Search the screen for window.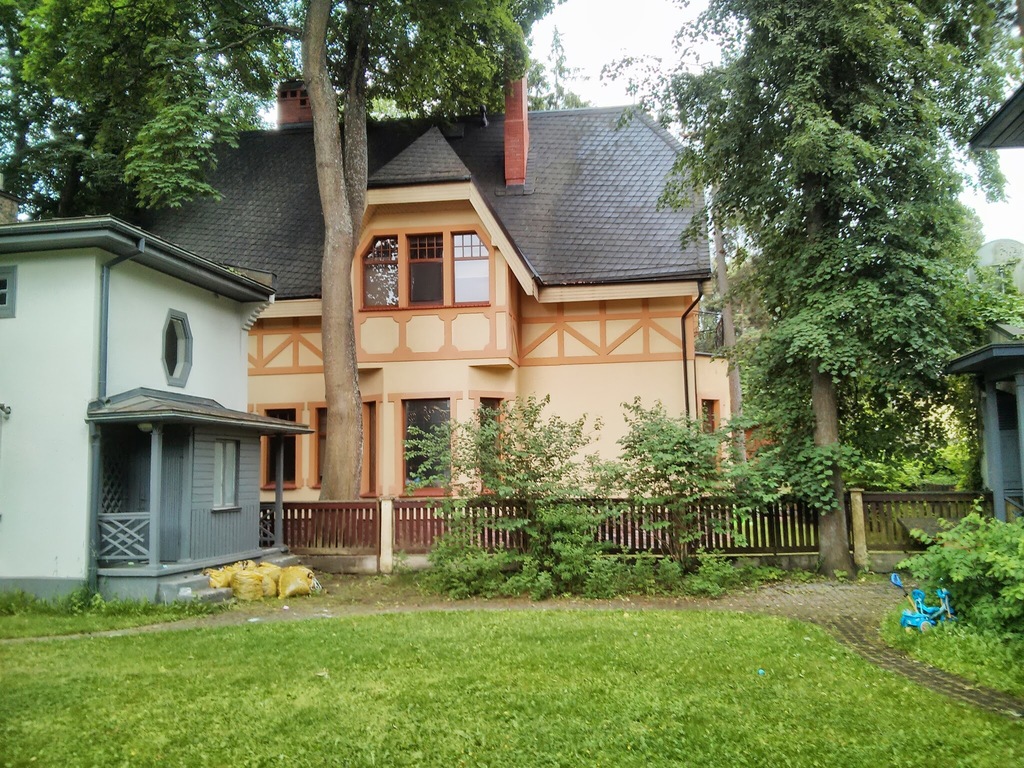
Found at Rect(353, 225, 489, 310).
